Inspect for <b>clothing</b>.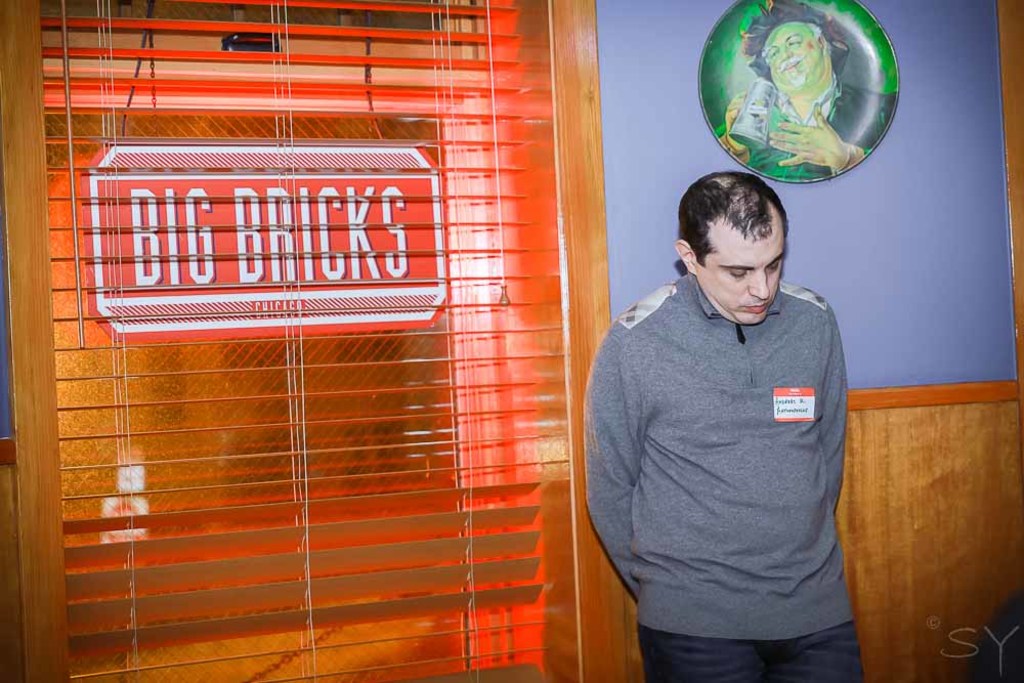
Inspection: x1=614, y1=246, x2=856, y2=652.
